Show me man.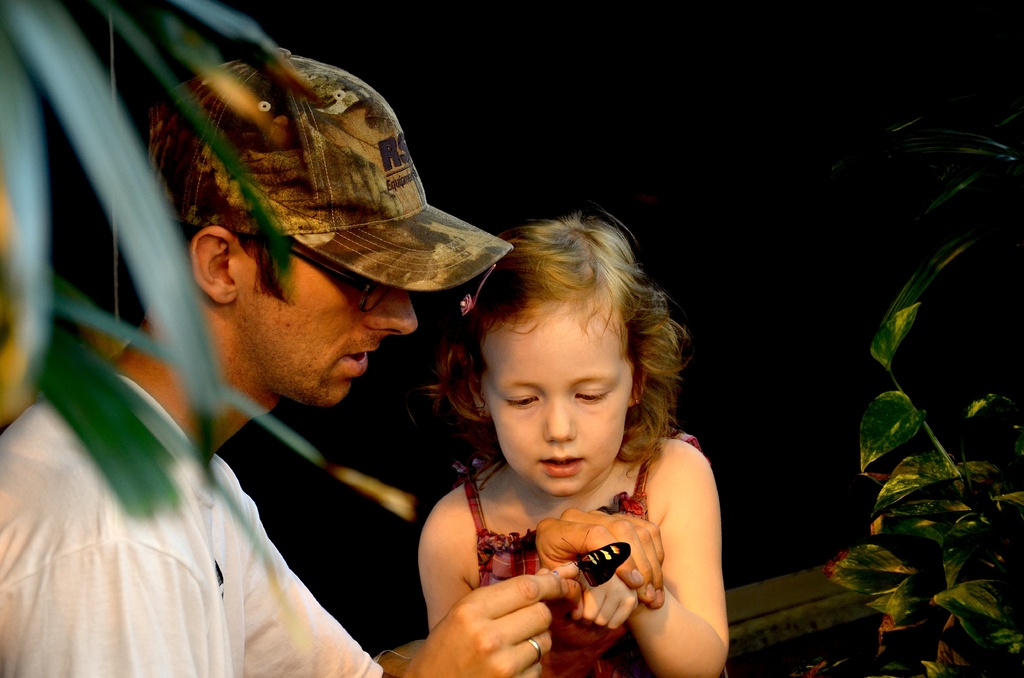
man is here: select_region(0, 55, 424, 677).
